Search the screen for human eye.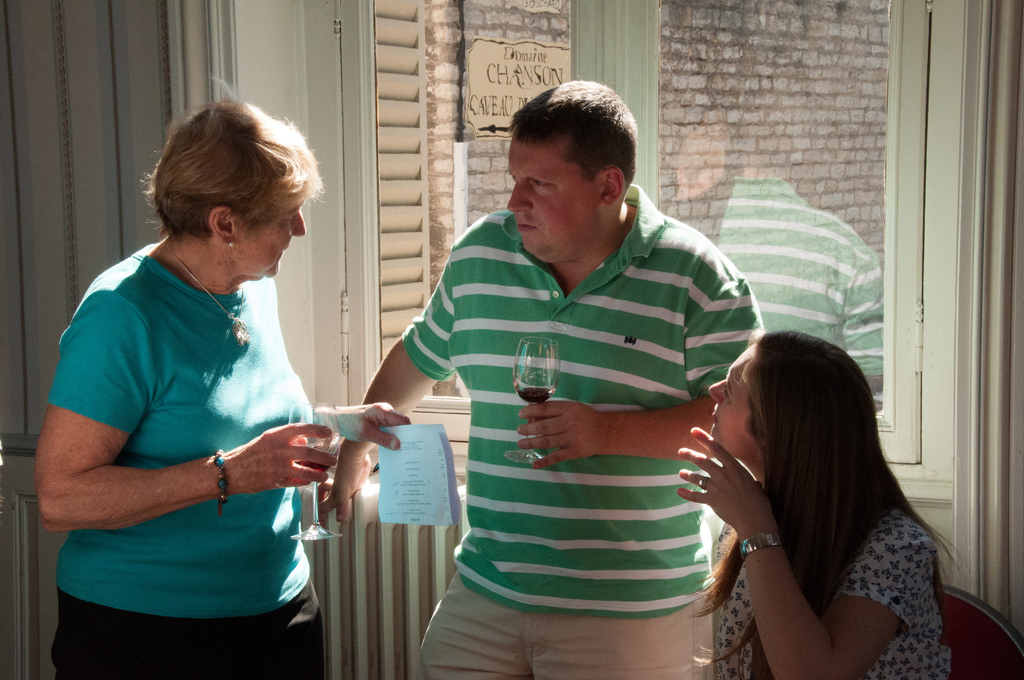
Found at (719,383,732,400).
